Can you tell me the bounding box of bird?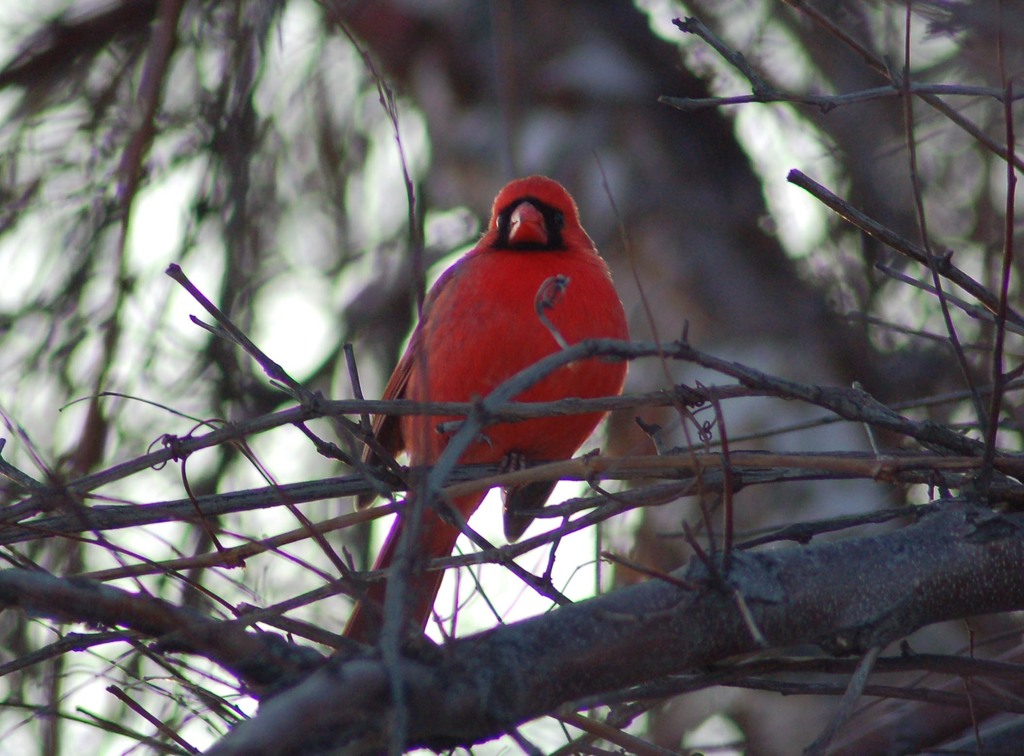
346, 175, 620, 599.
